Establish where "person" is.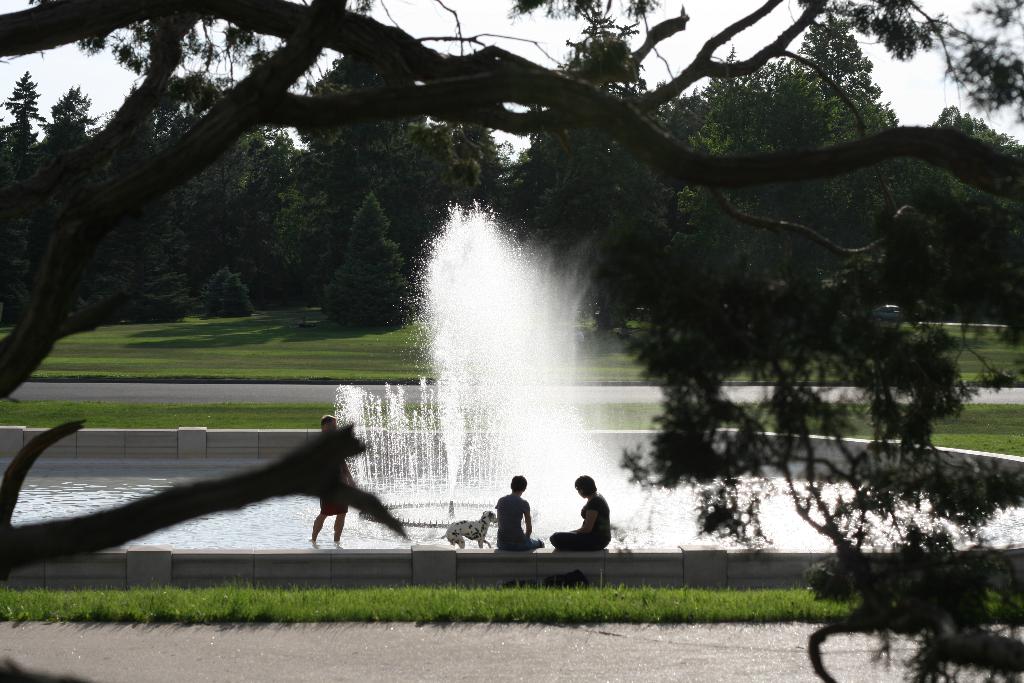
Established at pyautogui.locateOnScreen(309, 413, 356, 542).
